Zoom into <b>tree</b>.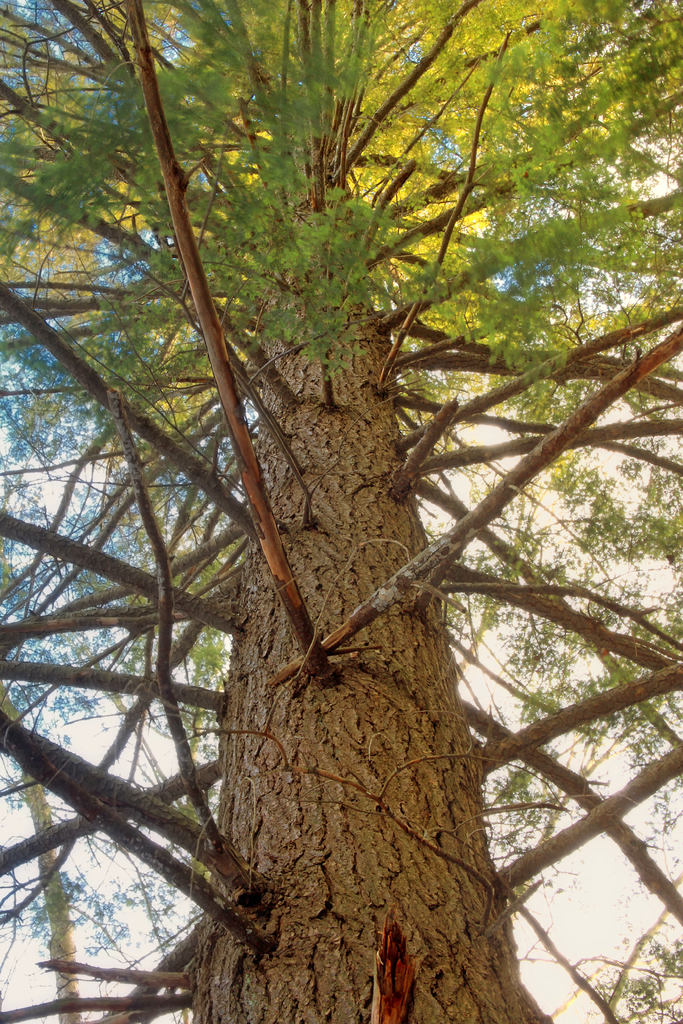
Zoom target: [x1=47, y1=13, x2=654, y2=970].
